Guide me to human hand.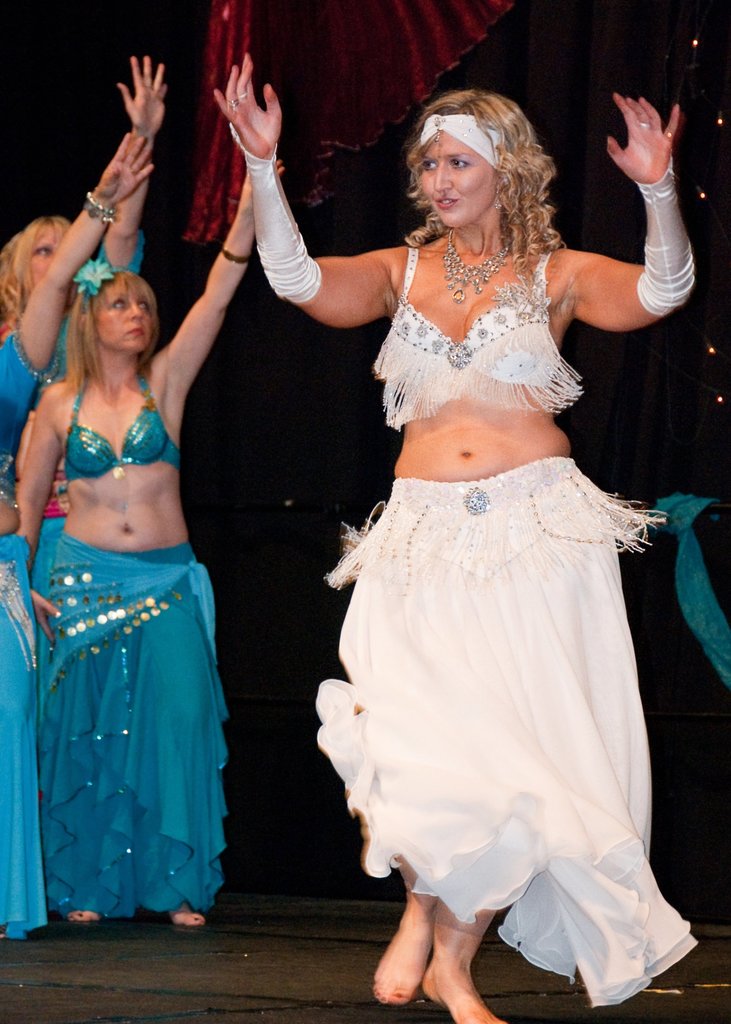
Guidance: [94, 133, 155, 205].
